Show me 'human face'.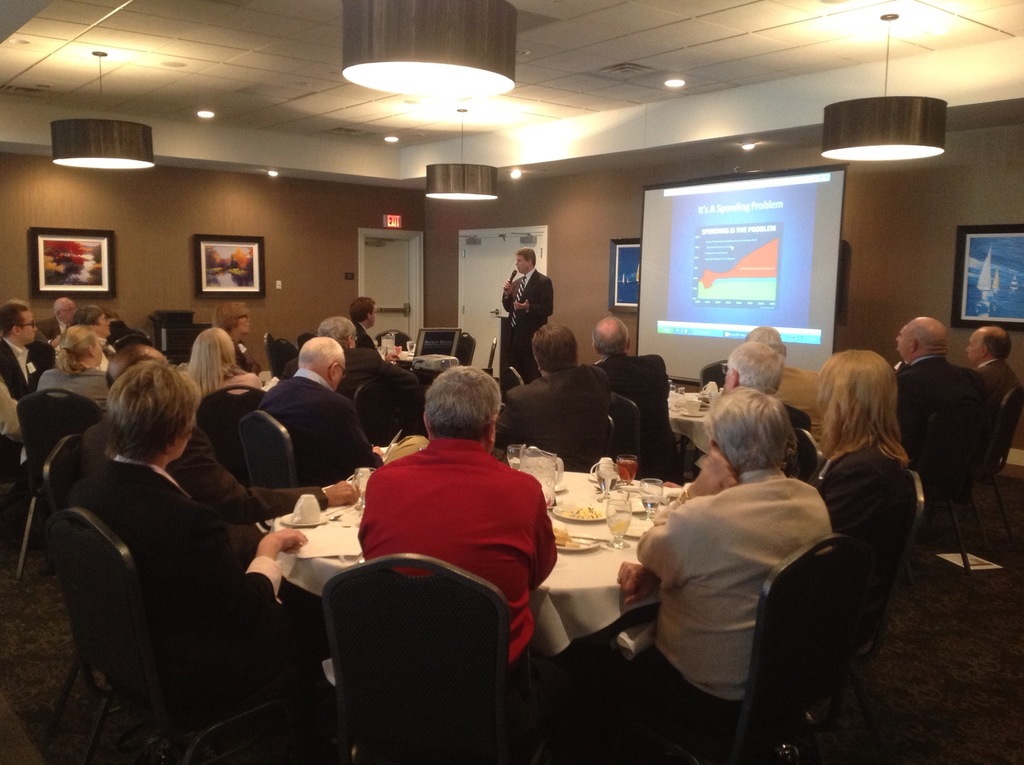
'human face' is here: x1=235 y1=308 x2=250 y2=335.
